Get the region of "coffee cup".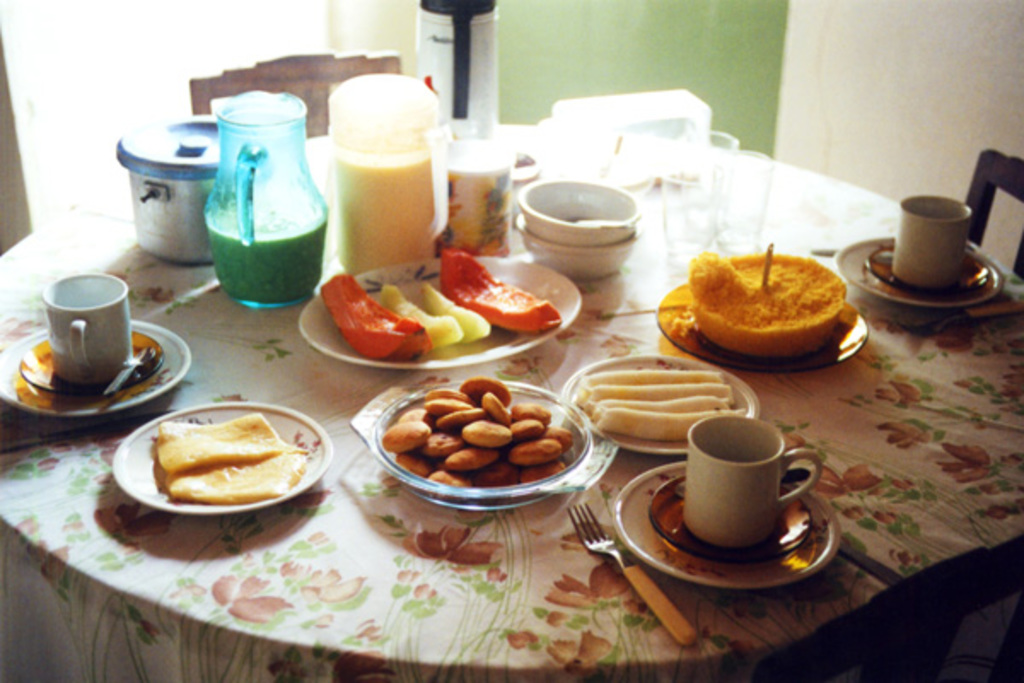
locate(894, 193, 973, 280).
